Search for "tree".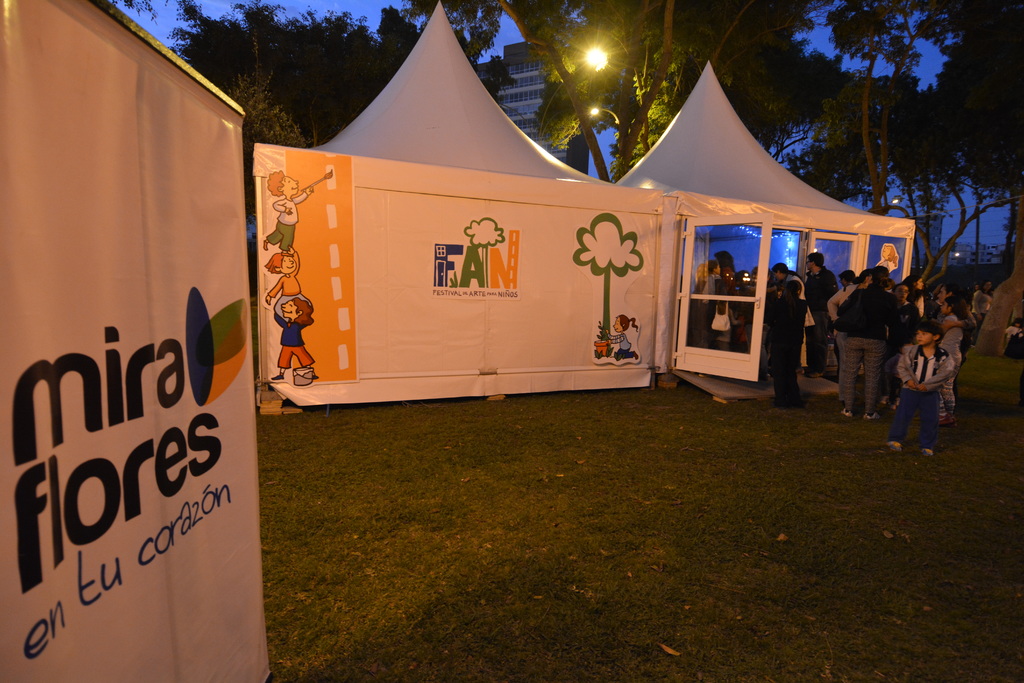
Found at box(820, 0, 1023, 309).
